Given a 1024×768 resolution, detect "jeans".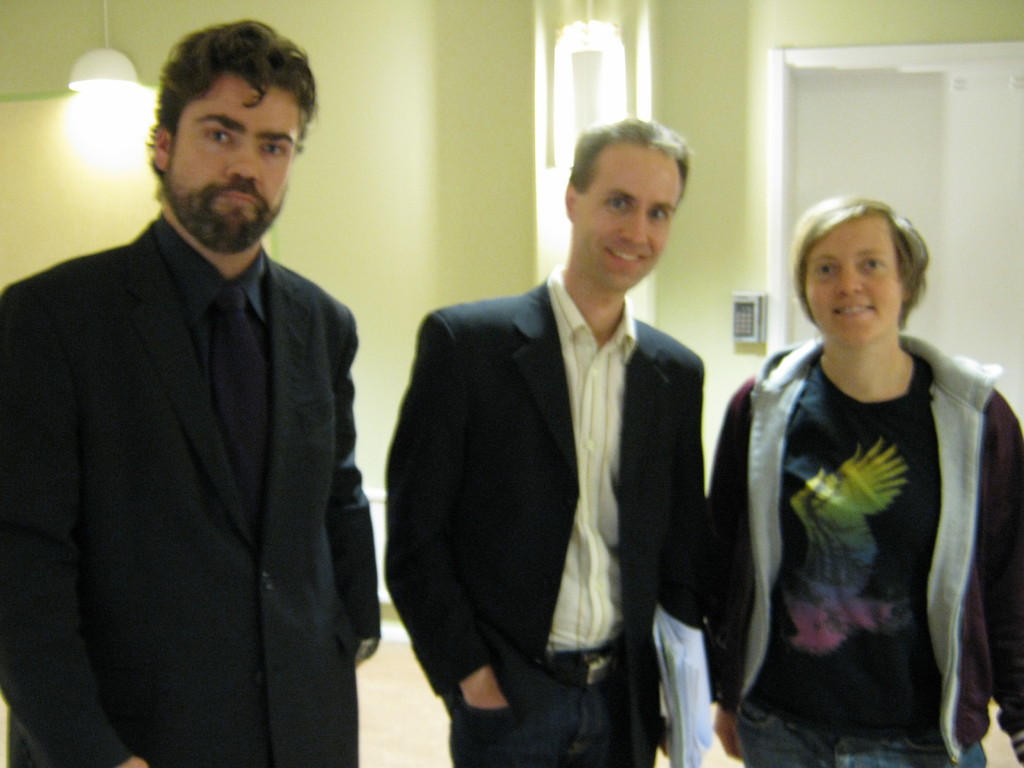
bbox=(737, 703, 982, 767).
